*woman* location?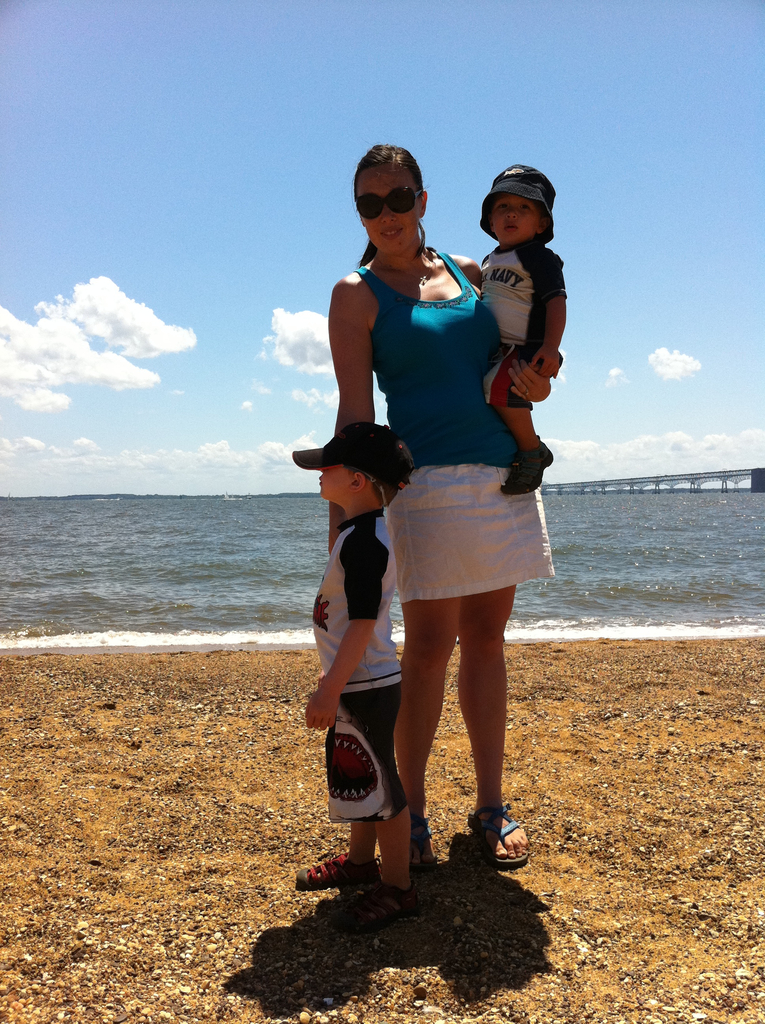
pyautogui.locateOnScreen(323, 153, 564, 858)
